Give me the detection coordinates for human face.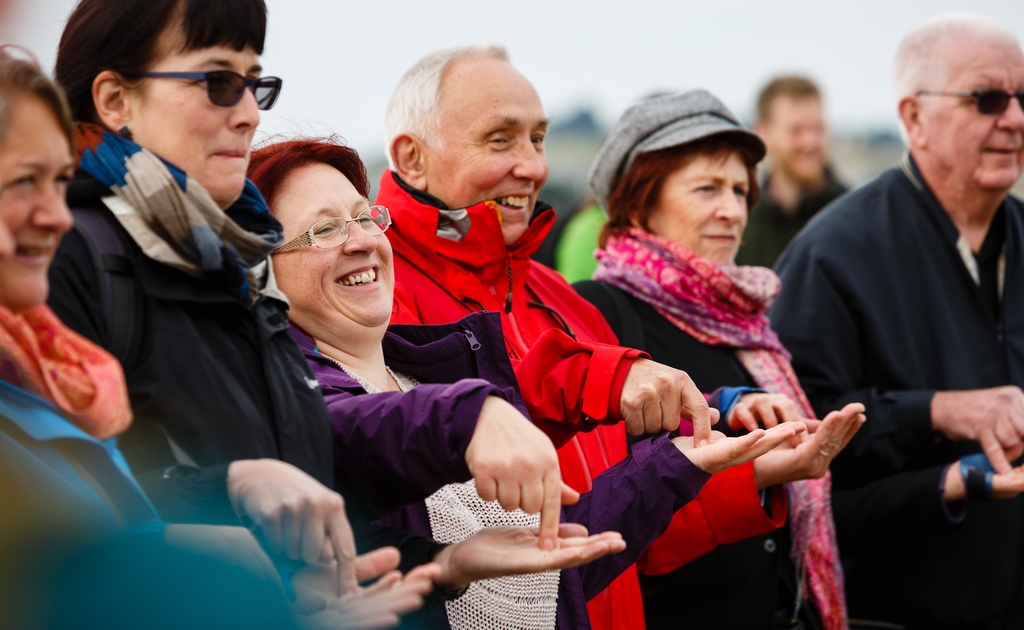
(924,44,1023,189).
